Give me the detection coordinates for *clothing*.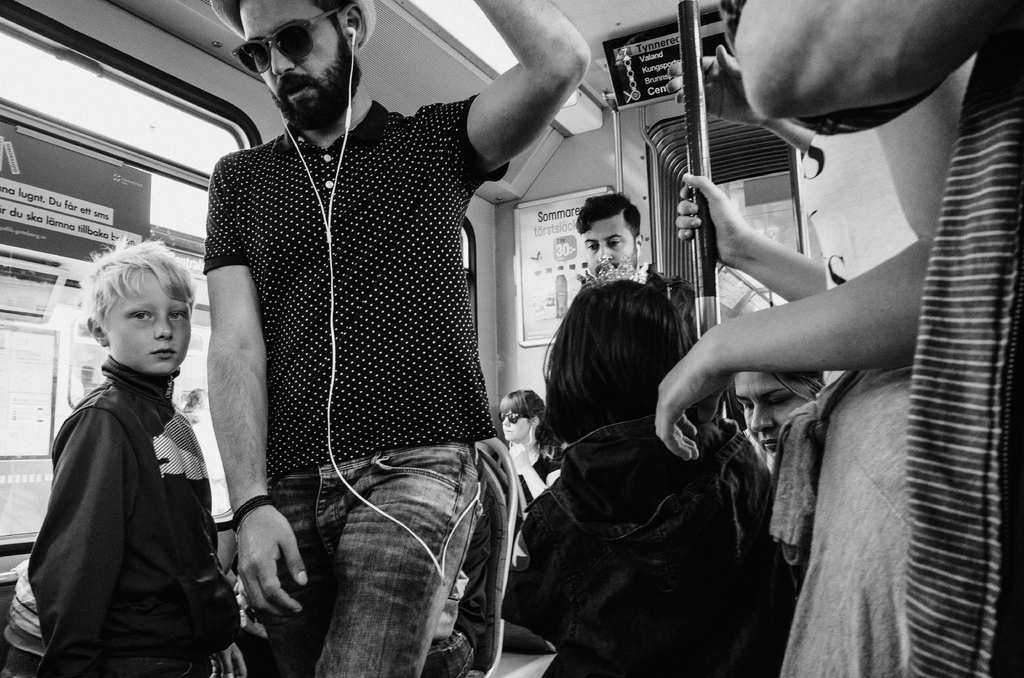
crop(28, 305, 235, 675).
